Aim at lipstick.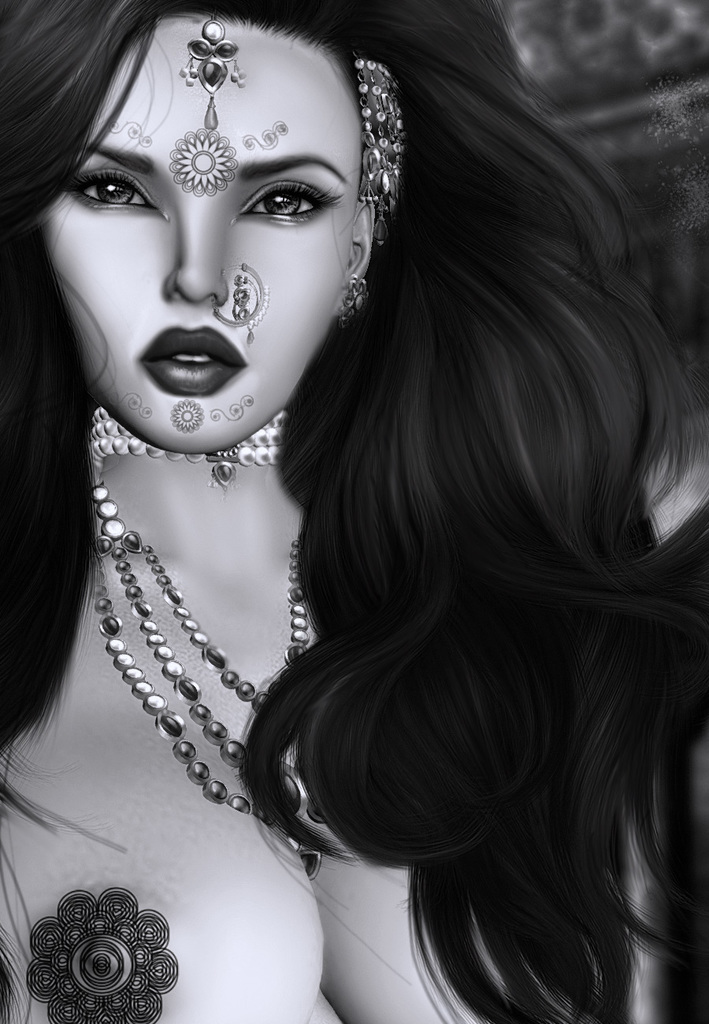
Aimed at <box>139,325,246,395</box>.
